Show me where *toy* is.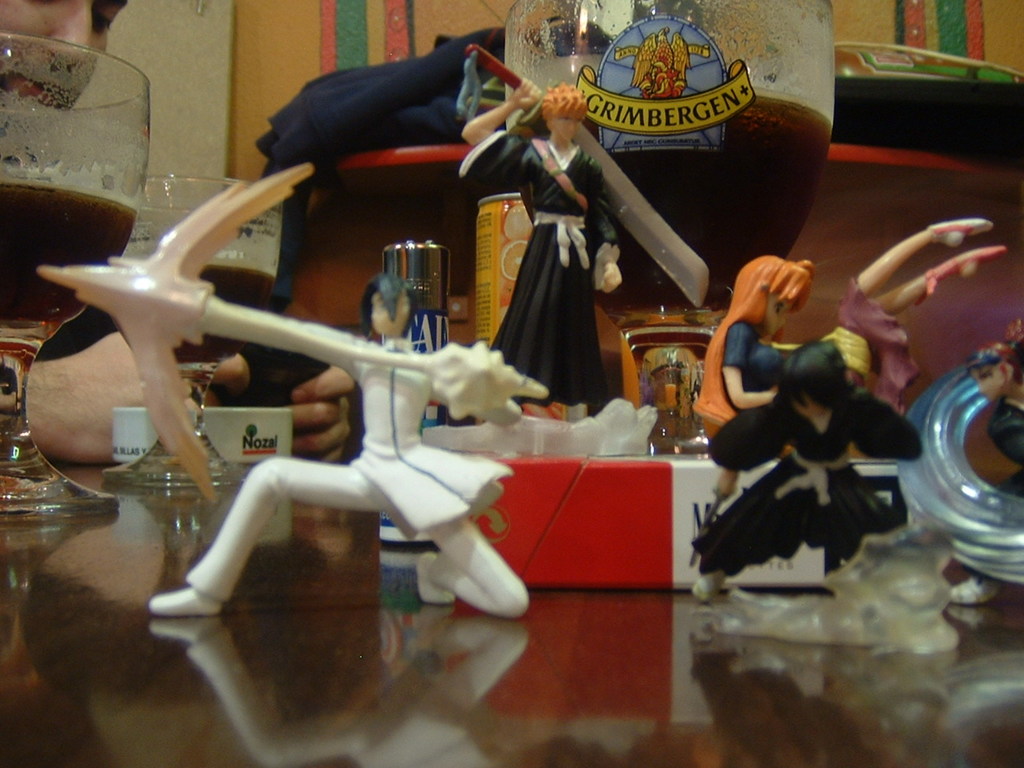
*toy* is at (x1=46, y1=169, x2=590, y2=618).
